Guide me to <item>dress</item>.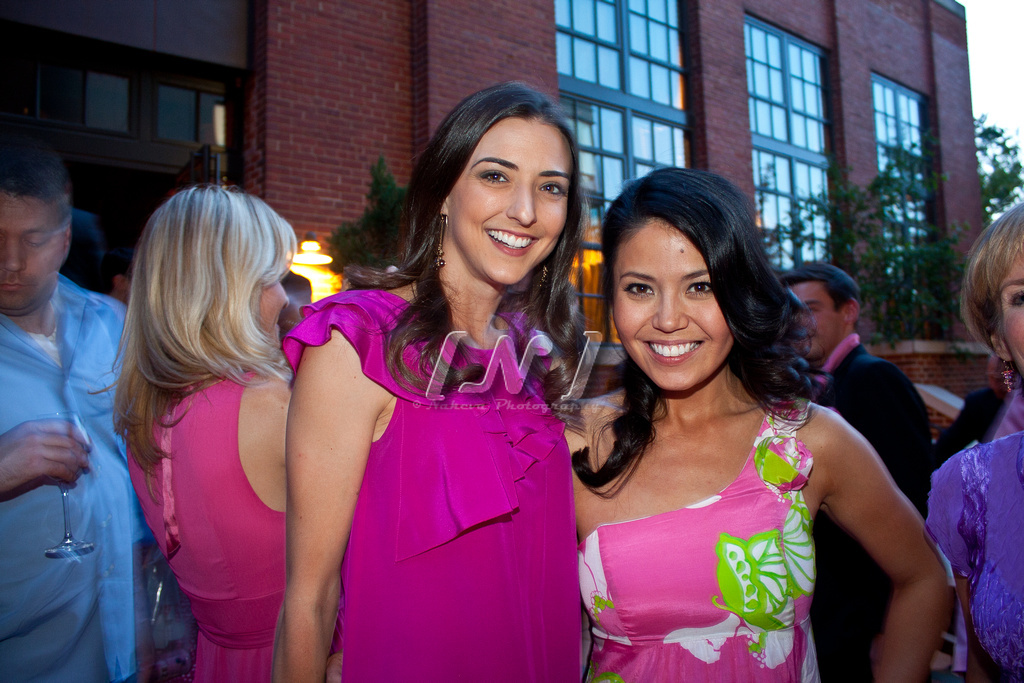
Guidance: (286, 287, 577, 682).
